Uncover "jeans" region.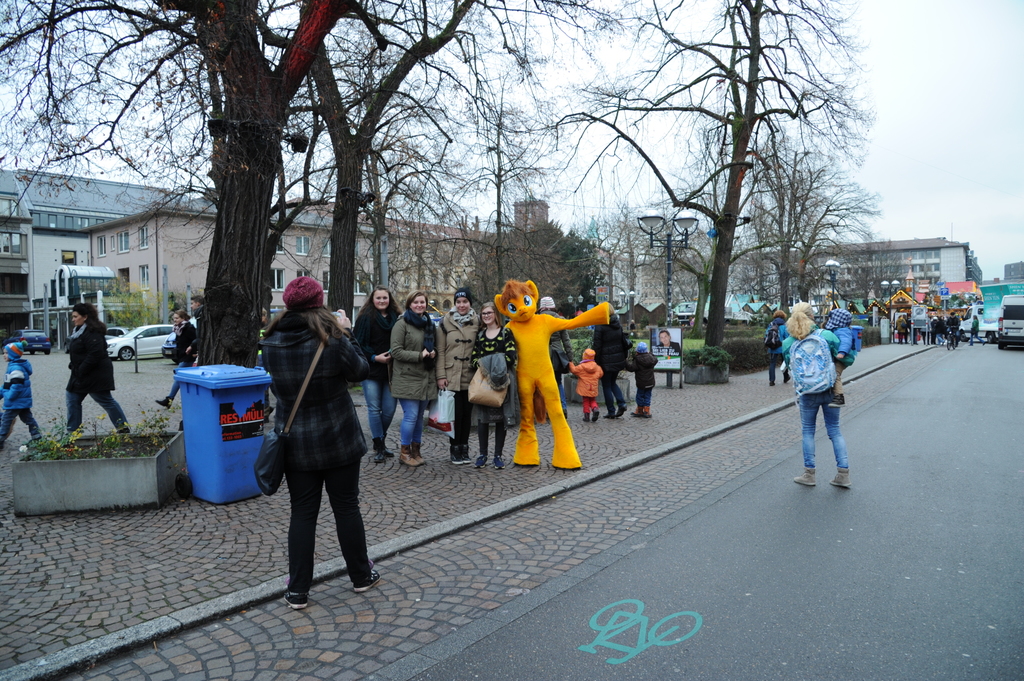
Uncovered: {"left": 398, "top": 389, "right": 426, "bottom": 448}.
